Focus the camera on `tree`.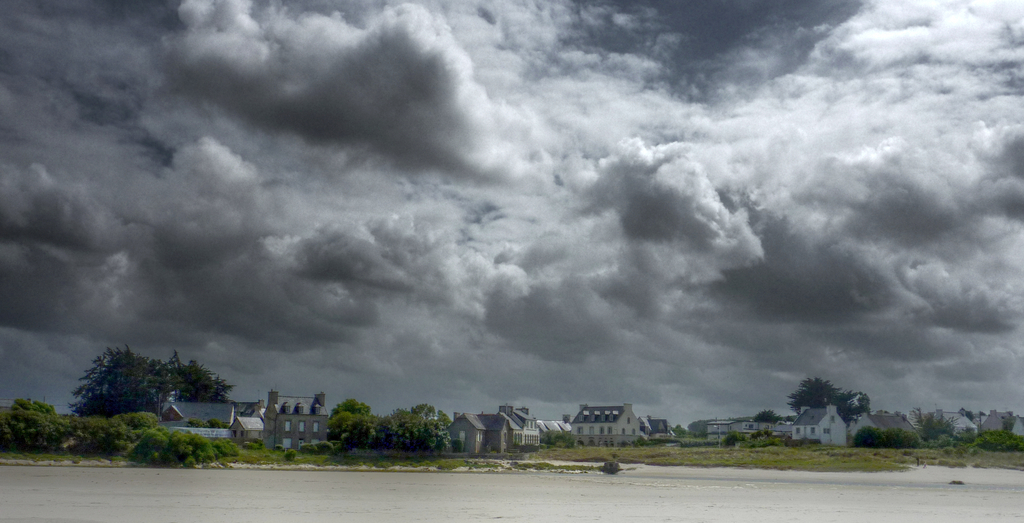
Focus region: region(789, 367, 872, 435).
